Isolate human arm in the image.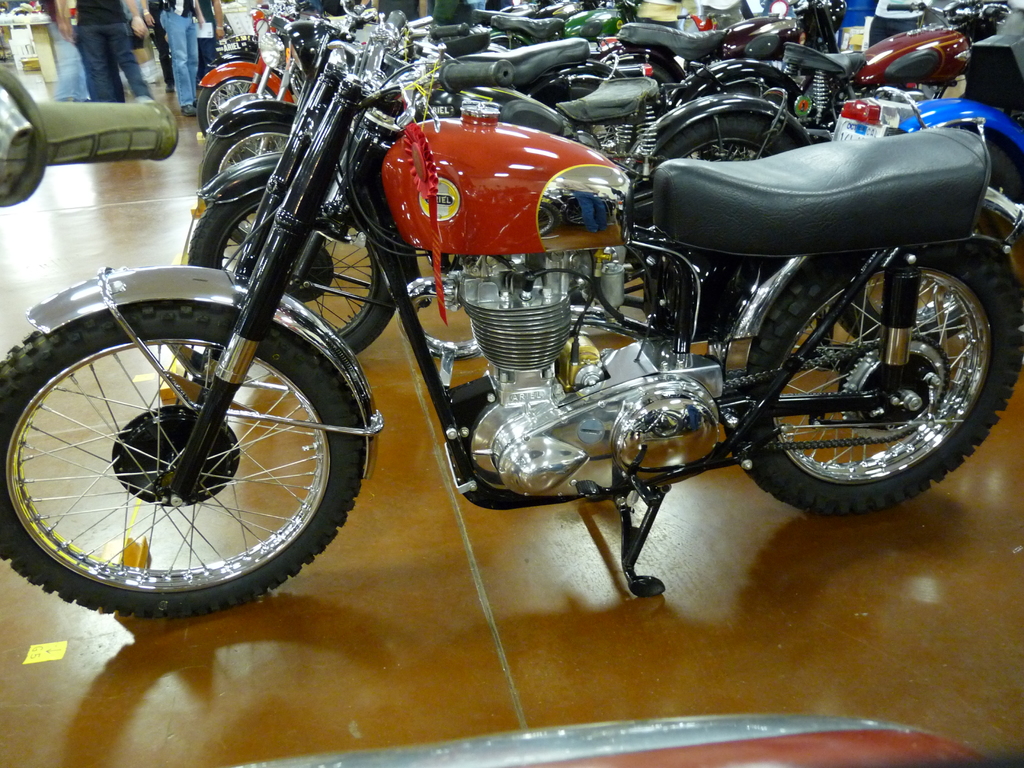
Isolated region: locate(211, 0, 221, 38).
